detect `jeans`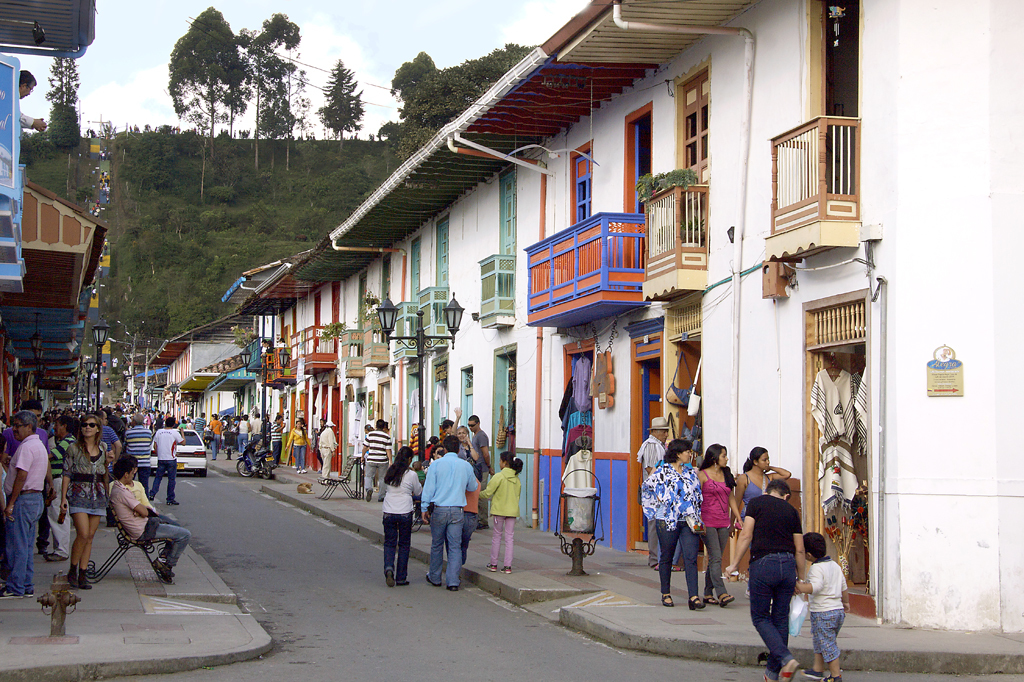
detection(9, 493, 47, 591)
